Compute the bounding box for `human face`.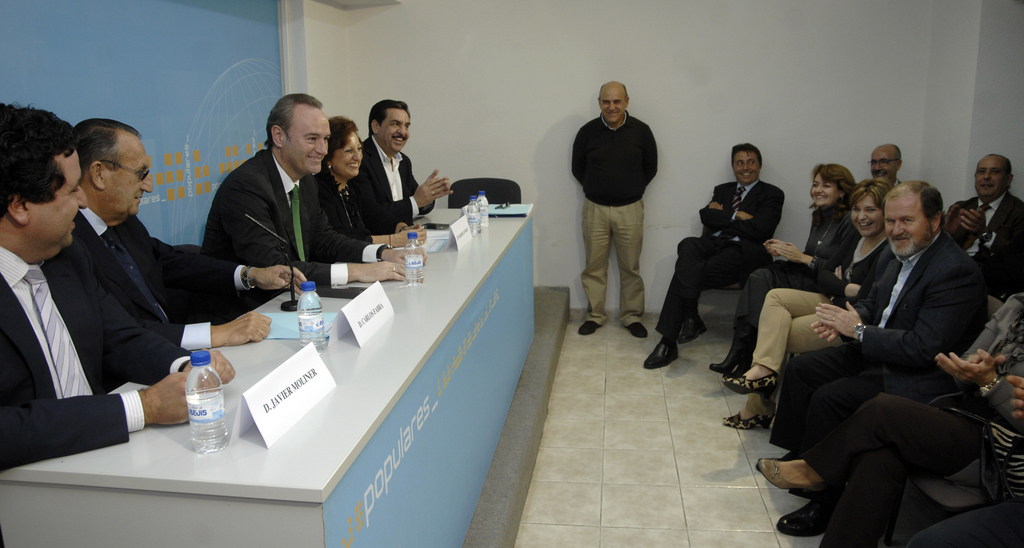
333/132/366/179.
